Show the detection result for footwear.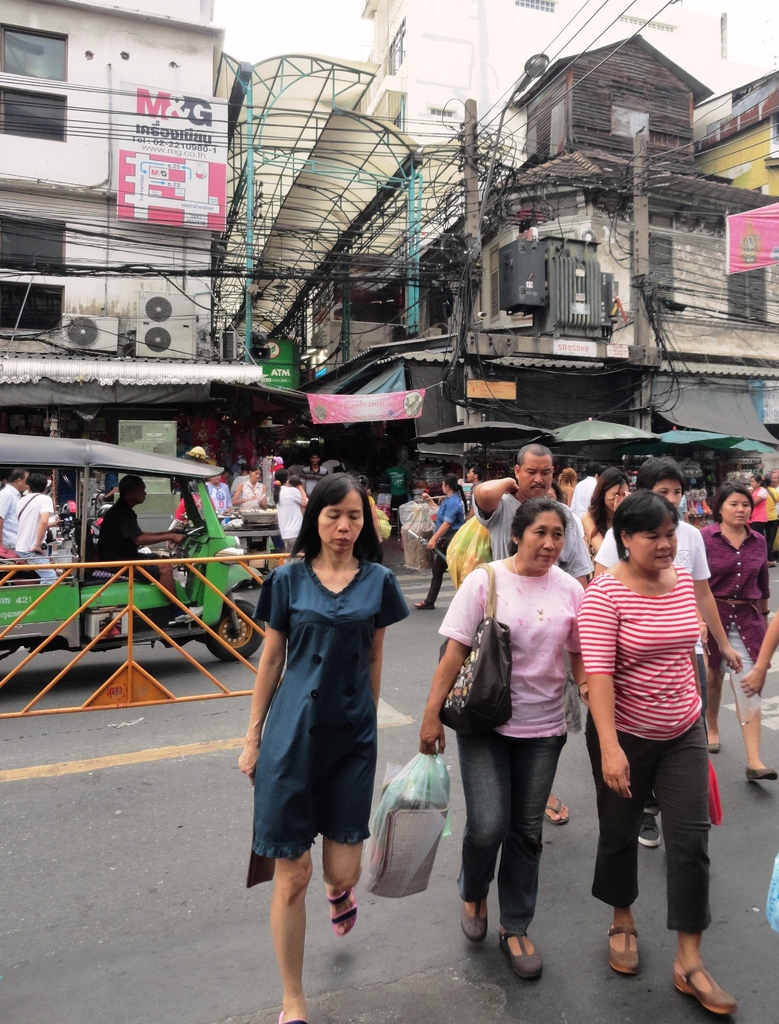
<box>604,914,643,972</box>.
